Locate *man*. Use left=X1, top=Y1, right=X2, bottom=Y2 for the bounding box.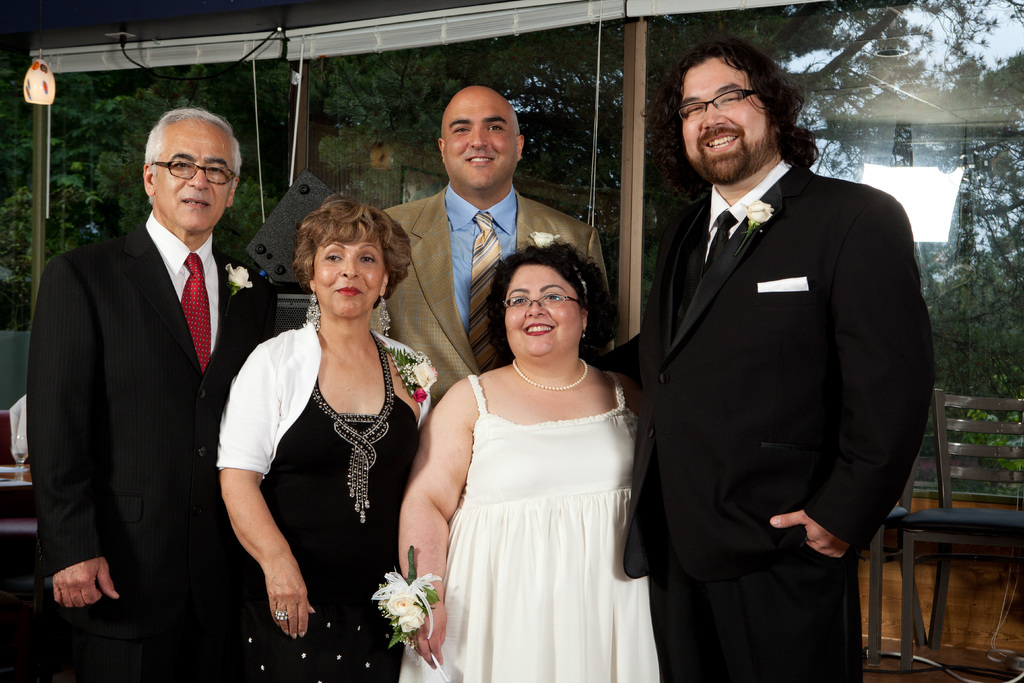
left=607, top=37, right=937, bottom=682.
